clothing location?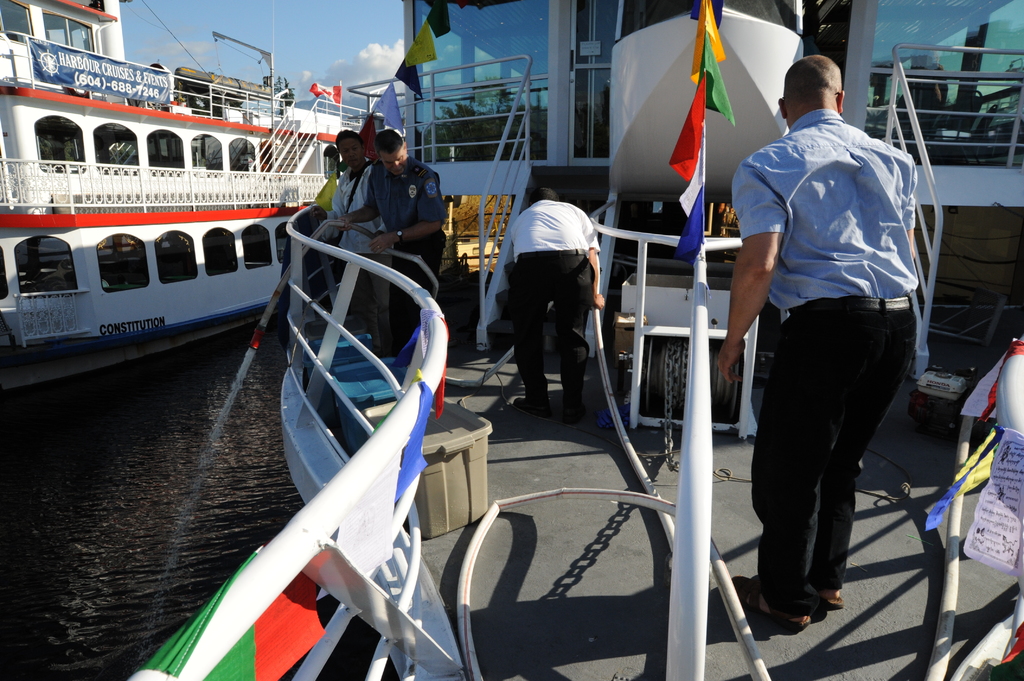
506 198 603 409
